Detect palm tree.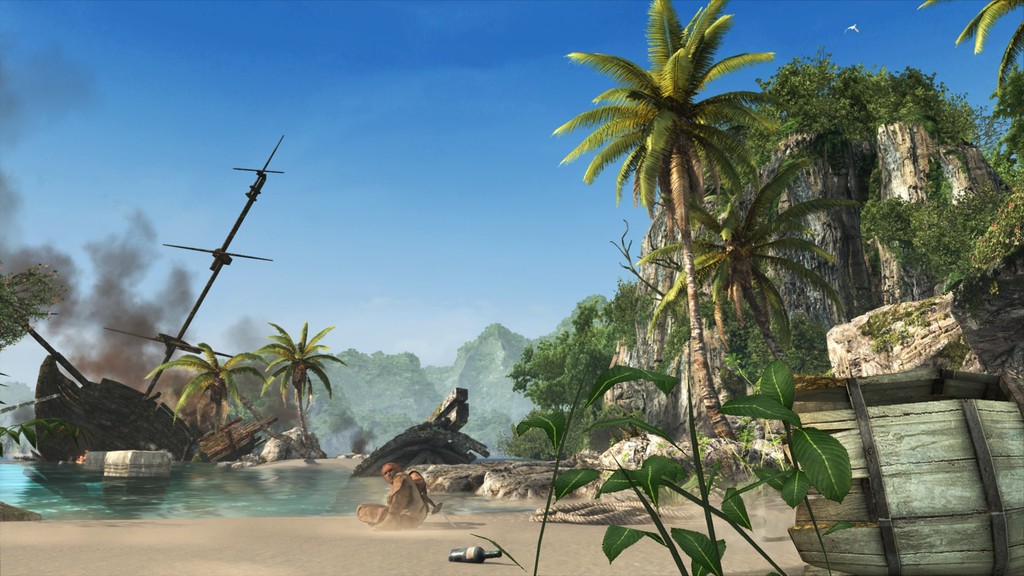
Detected at 660 184 856 472.
